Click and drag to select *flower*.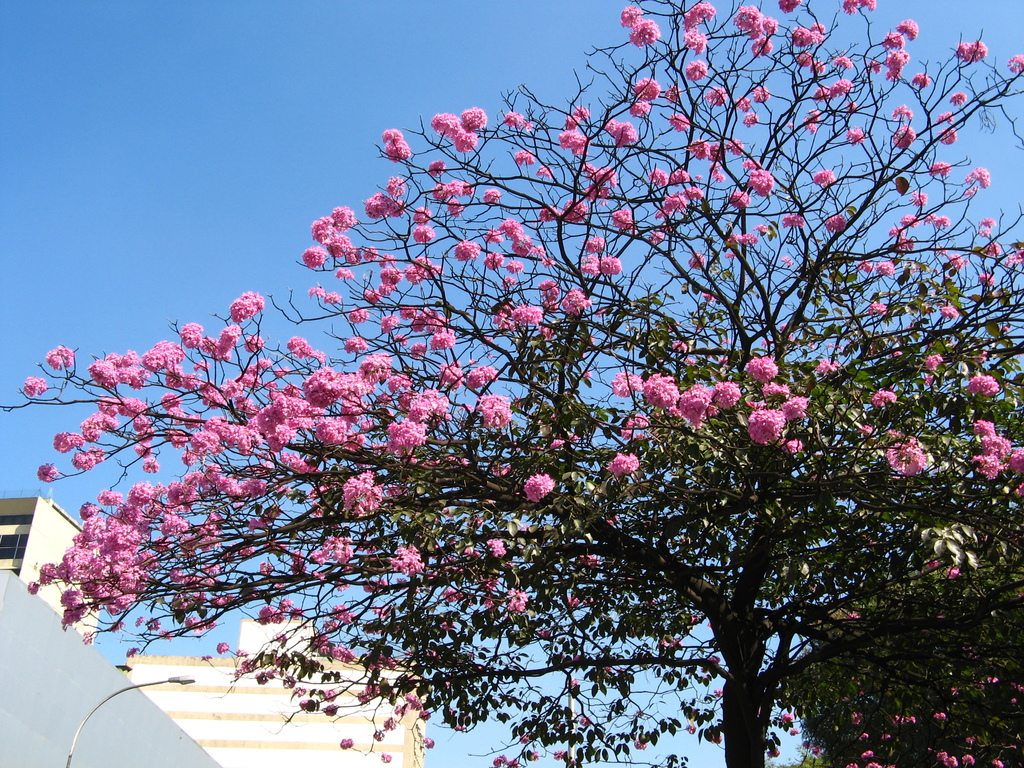
Selection: (left=972, top=40, right=982, bottom=61).
